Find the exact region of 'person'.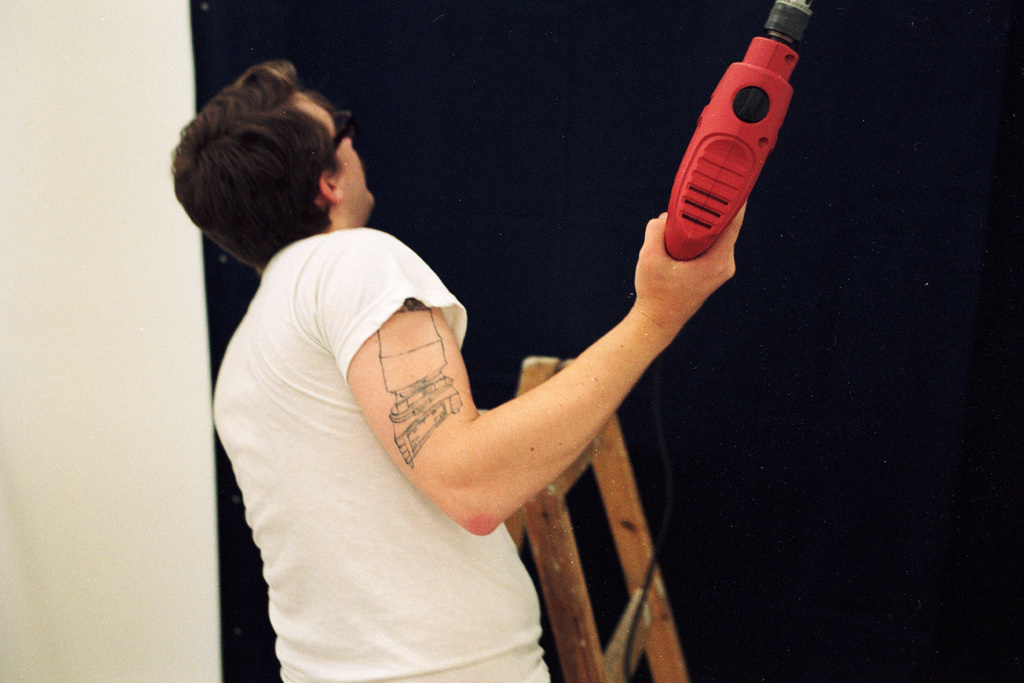
Exact region: 207, 41, 825, 659.
